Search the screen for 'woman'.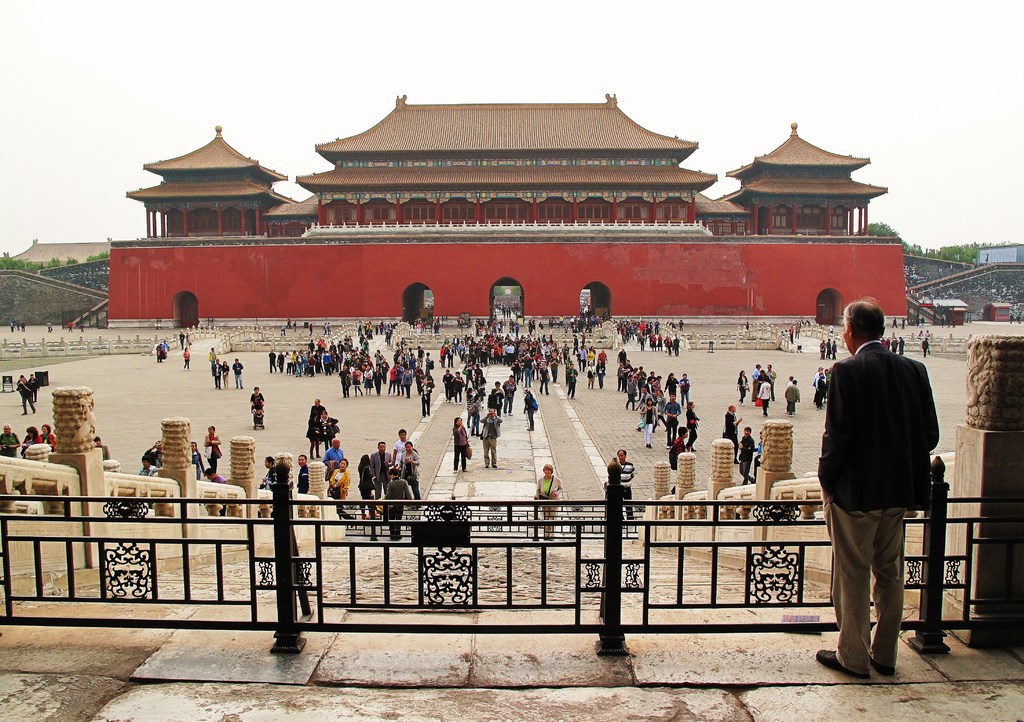
Found at (x1=181, y1=344, x2=193, y2=371).
